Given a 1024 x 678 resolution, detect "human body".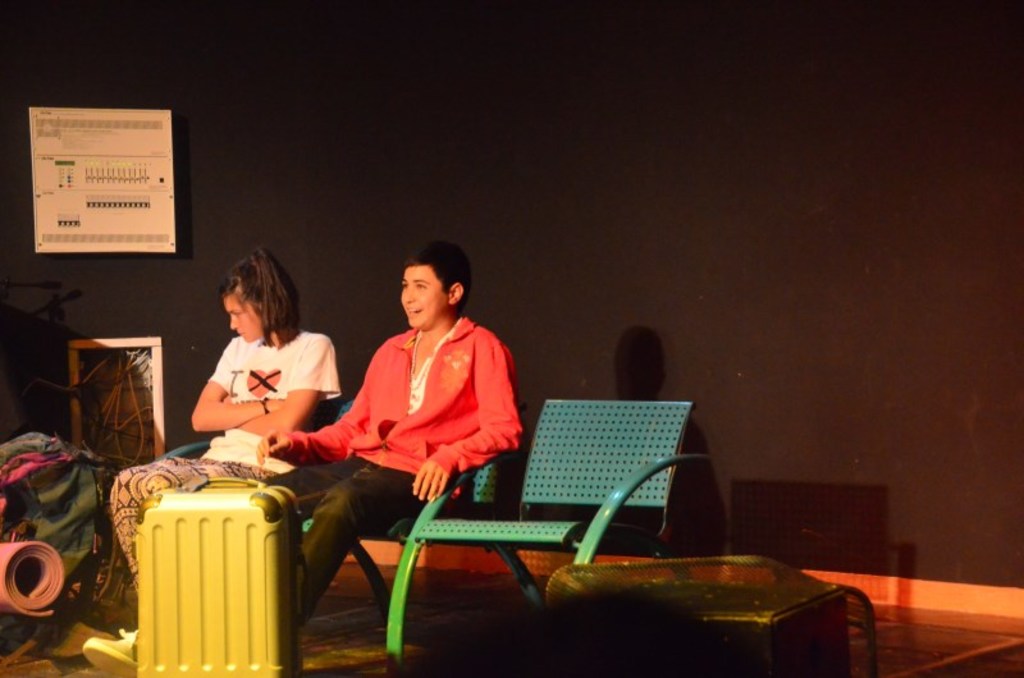
310/220/530/587.
